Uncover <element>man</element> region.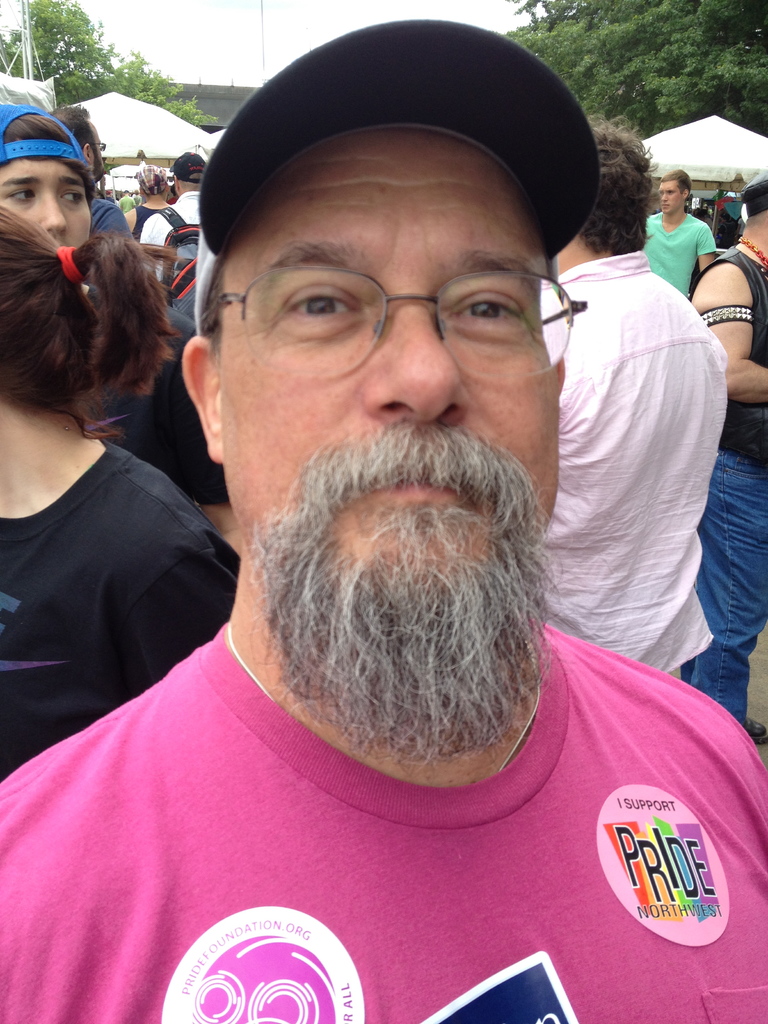
Uncovered: box=[0, 104, 103, 300].
